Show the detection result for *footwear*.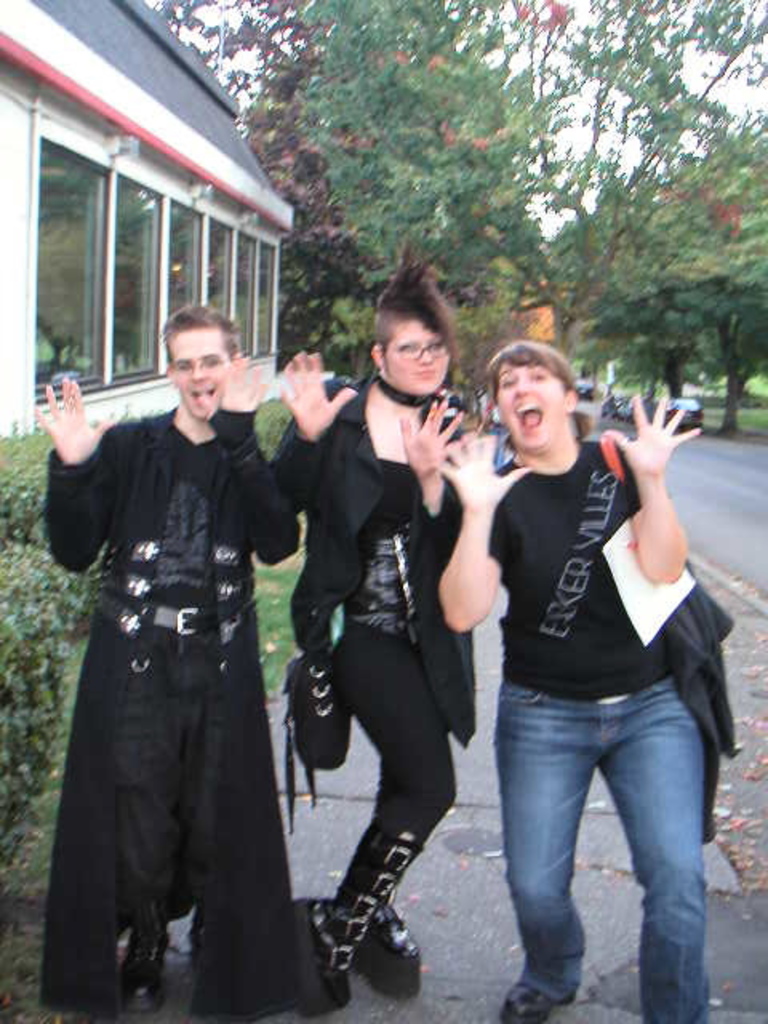
rect(112, 918, 174, 1011).
